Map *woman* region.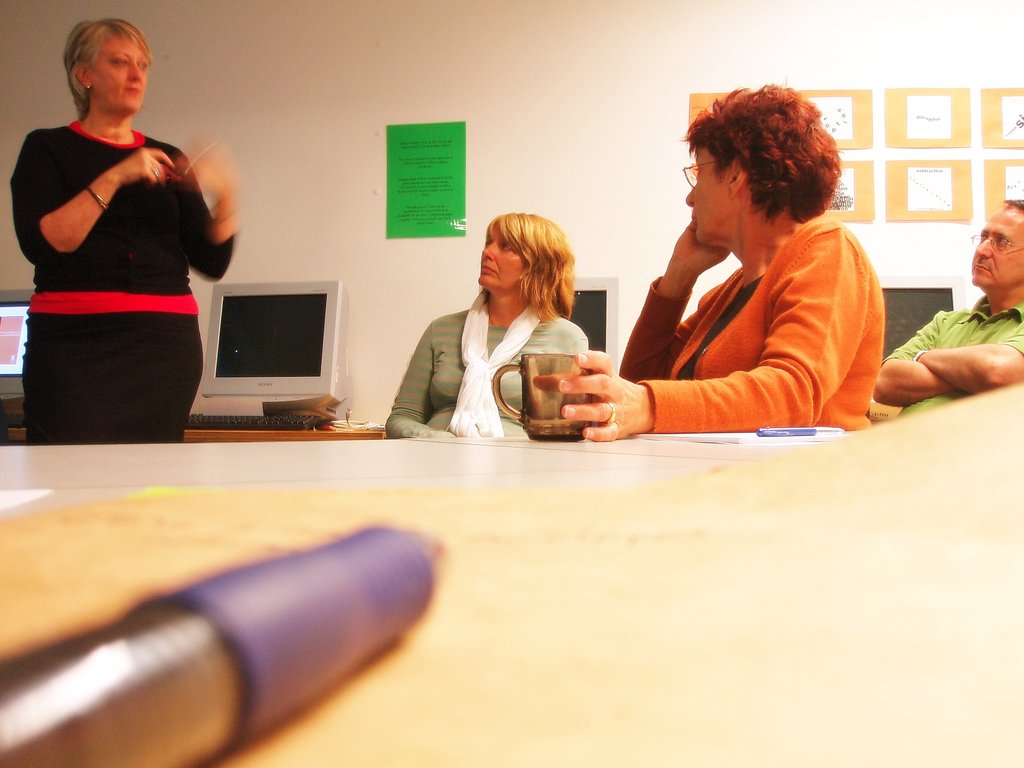
Mapped to [548,80,886,440].
